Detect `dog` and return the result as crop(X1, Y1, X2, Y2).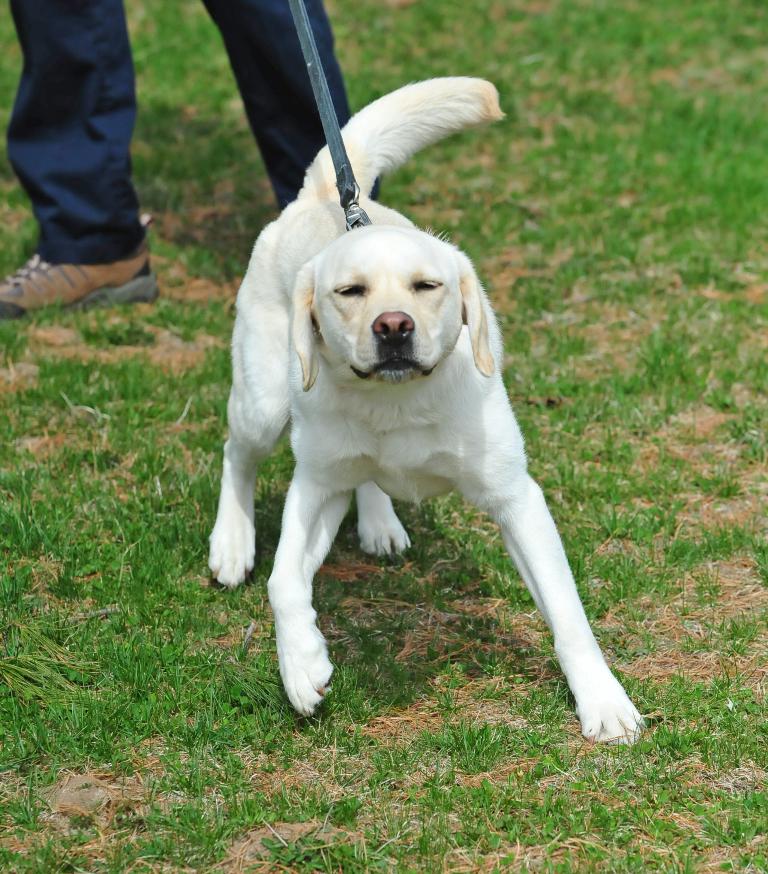
crop(202, 76, 650, 746).
